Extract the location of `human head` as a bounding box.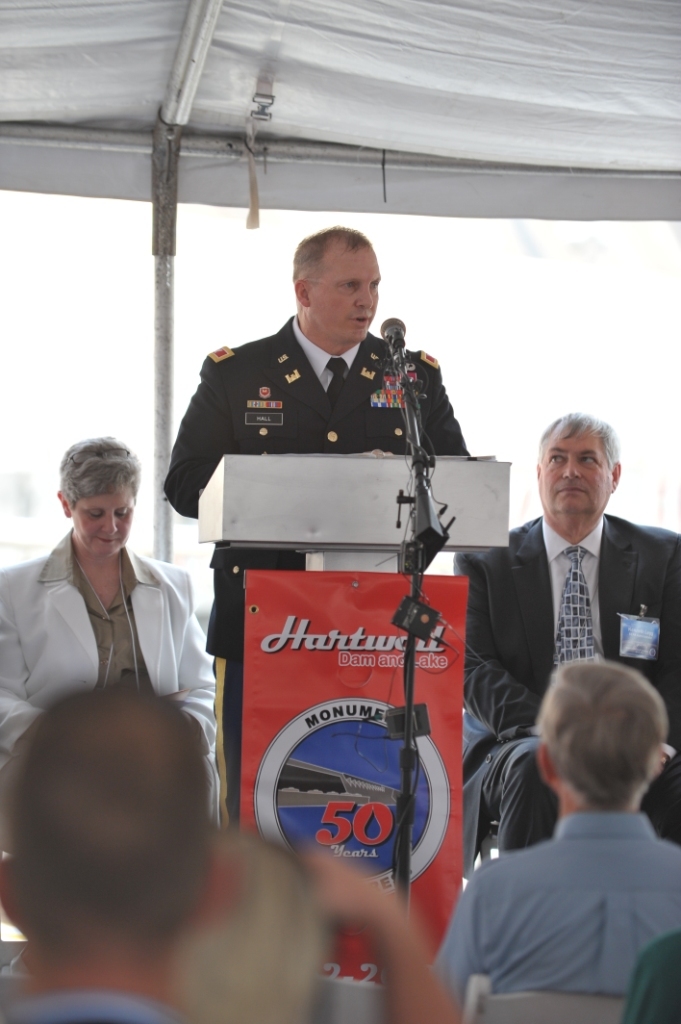
Rect(53, 434, 140, 565).
